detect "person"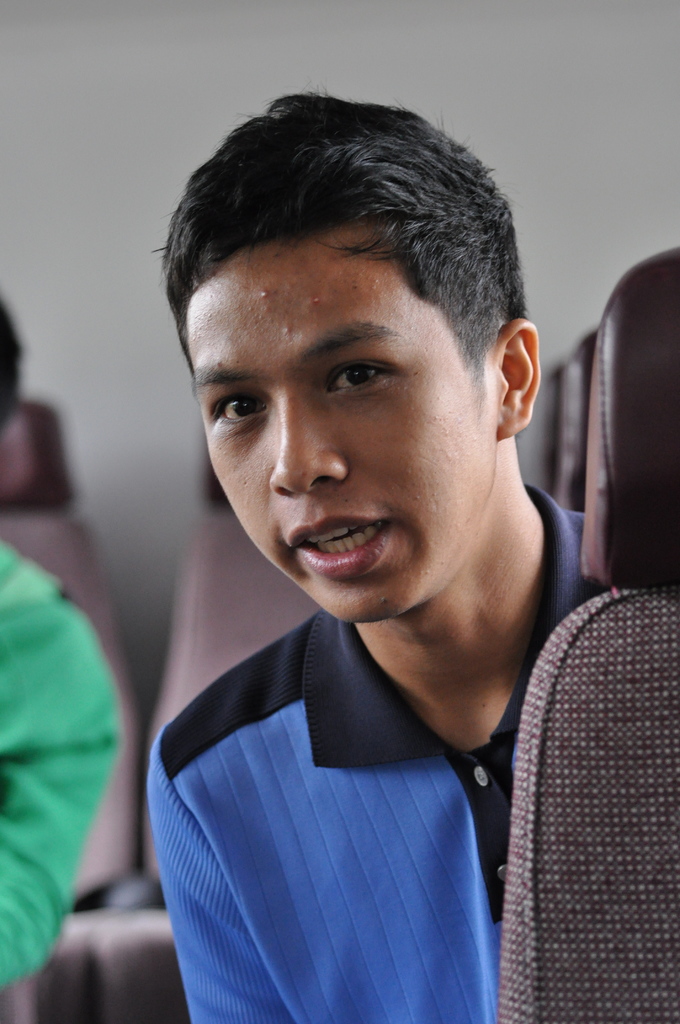
bbox=[119, 42, 645, 1002]
